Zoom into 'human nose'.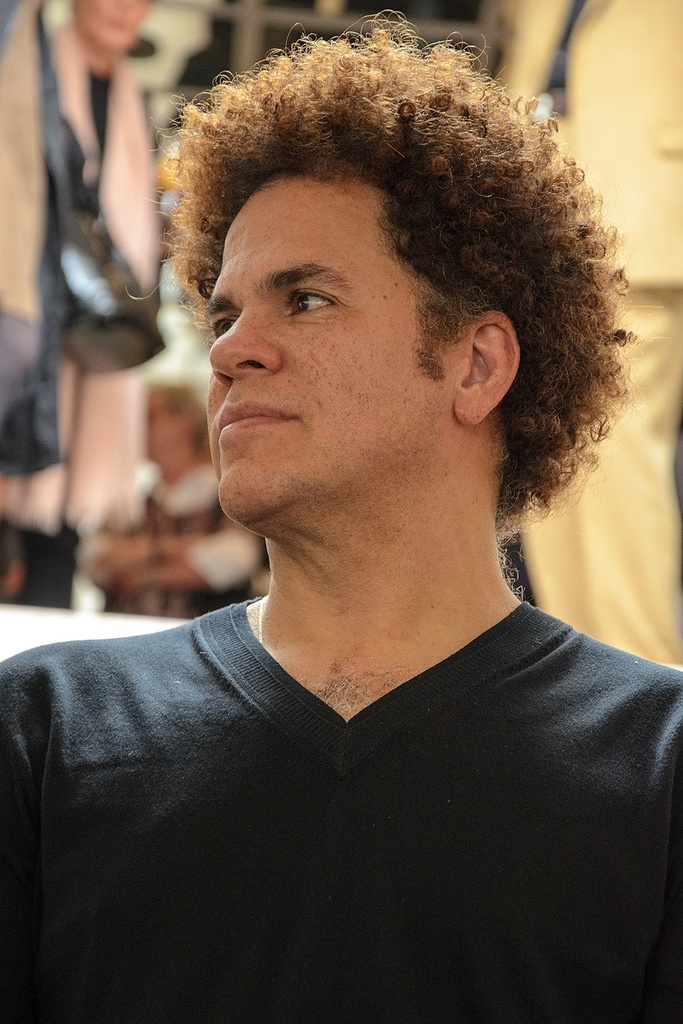
Zoom target: (left=208, top=307, right=281, bottom=380).
